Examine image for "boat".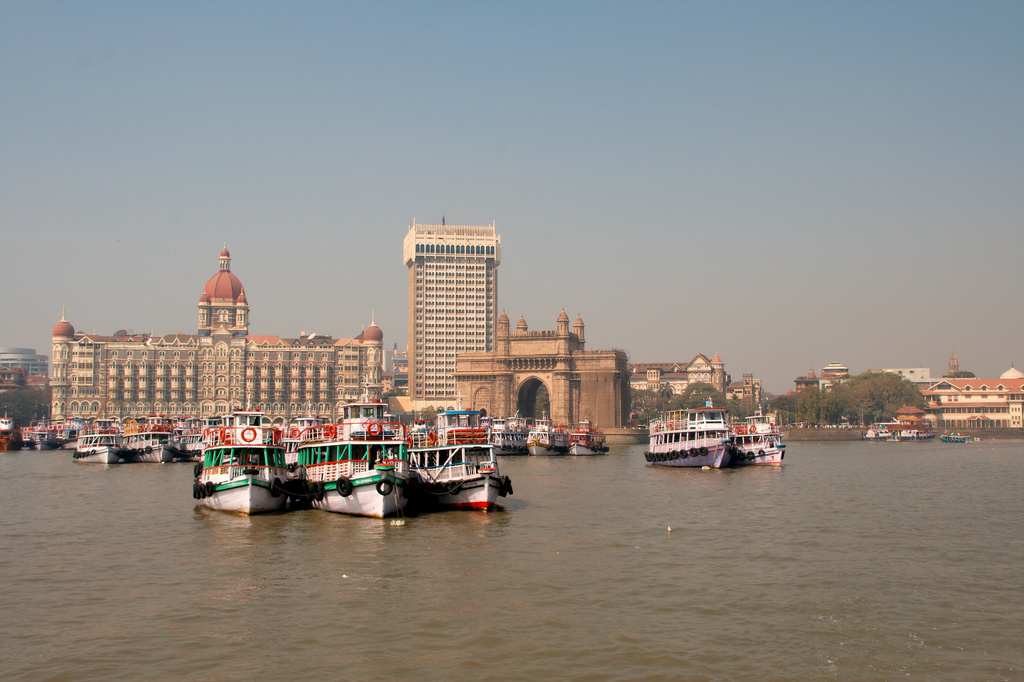
Examination result: crop(204, 411, 276, 444).
